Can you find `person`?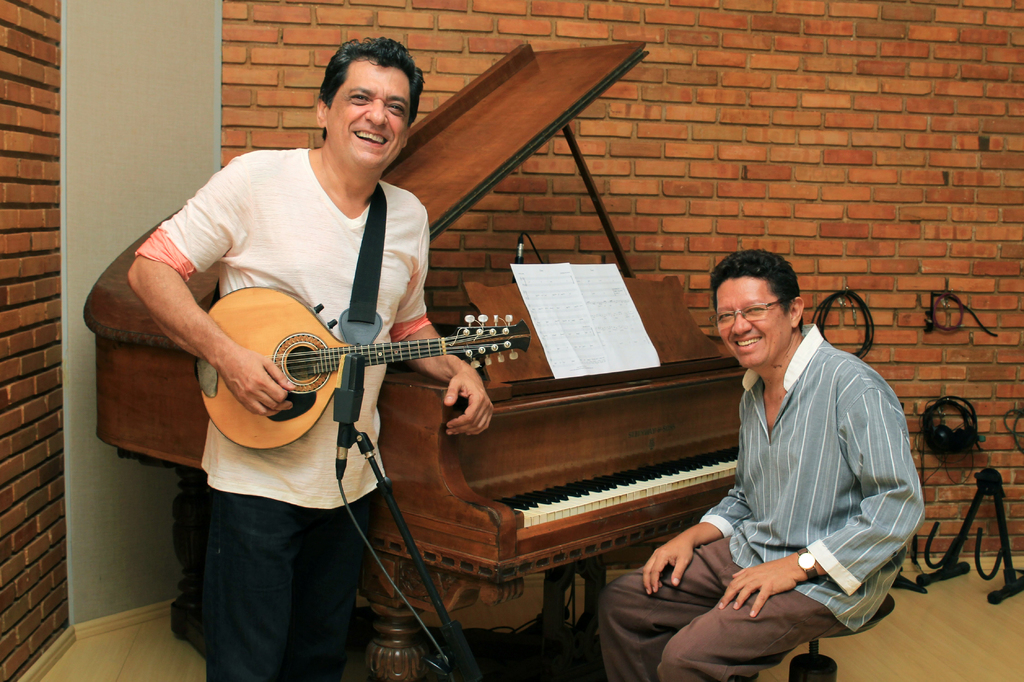
Yes, bounding box: 127:57:511:622.
